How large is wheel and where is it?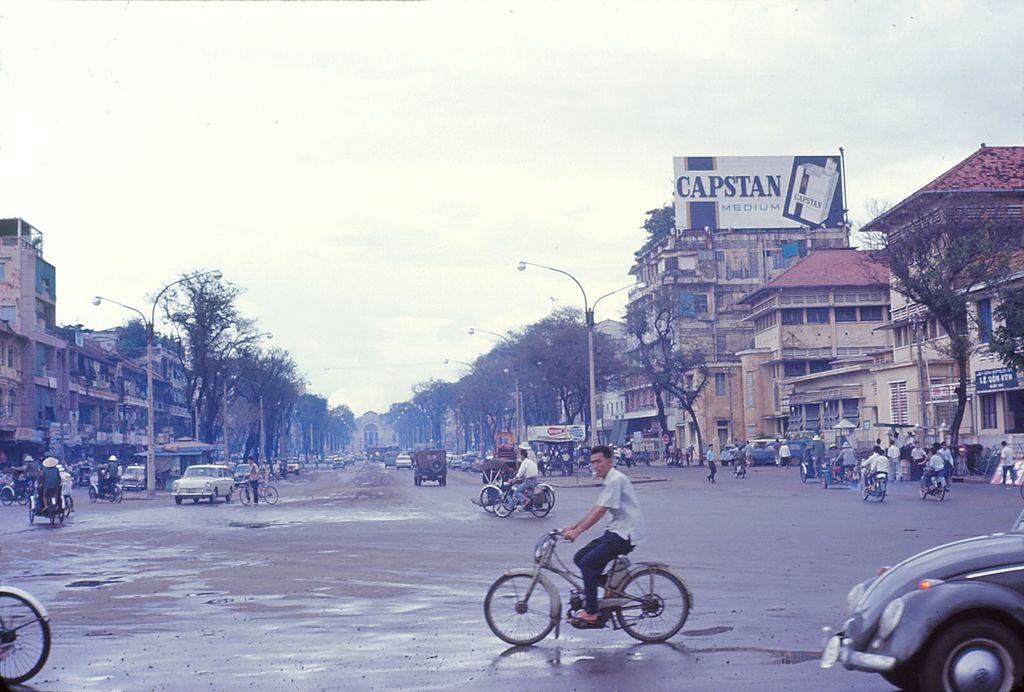
Bounding box: locate(493, 495, 510, 519).
